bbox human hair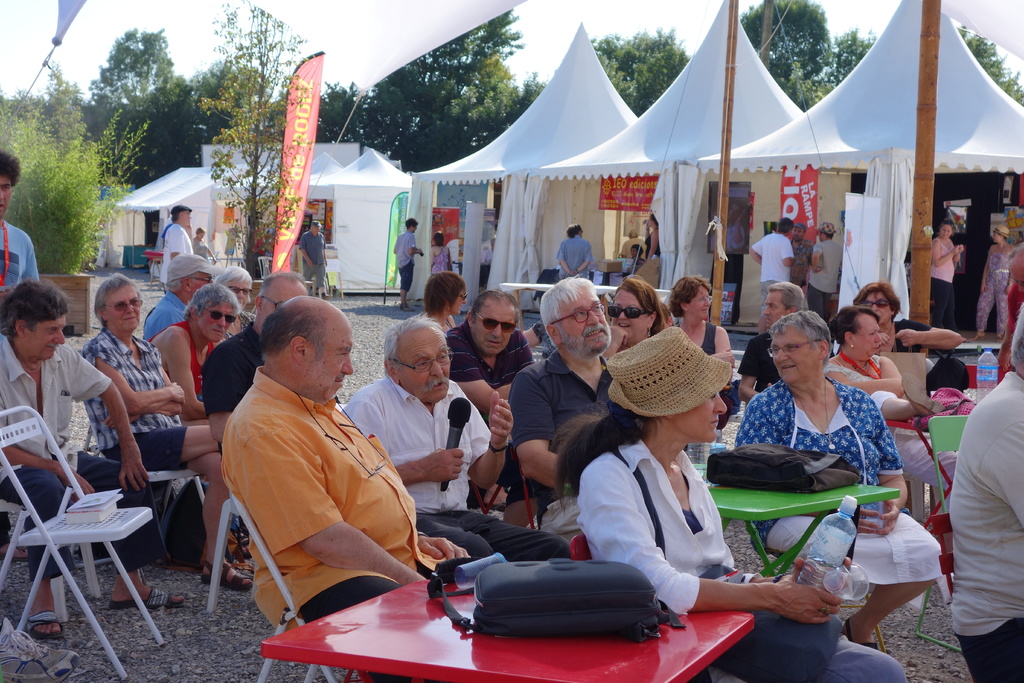
{"left": 407, "top": 219, "right": 417, "bottom": 231}
